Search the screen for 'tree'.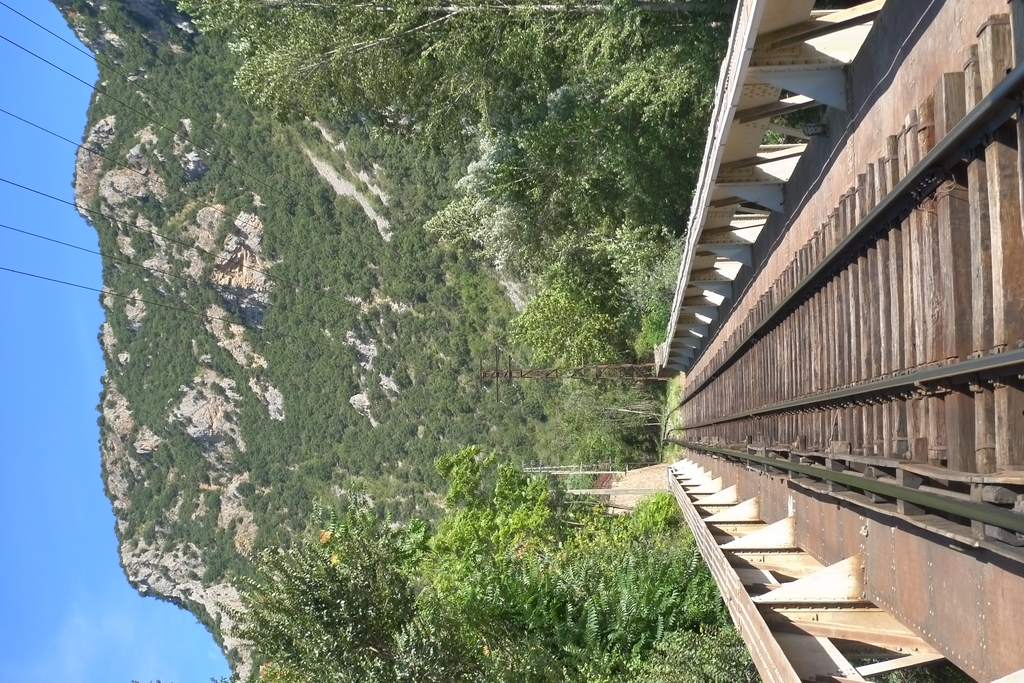
Found at x1=176, y1=0, x2=746, y2=360.
